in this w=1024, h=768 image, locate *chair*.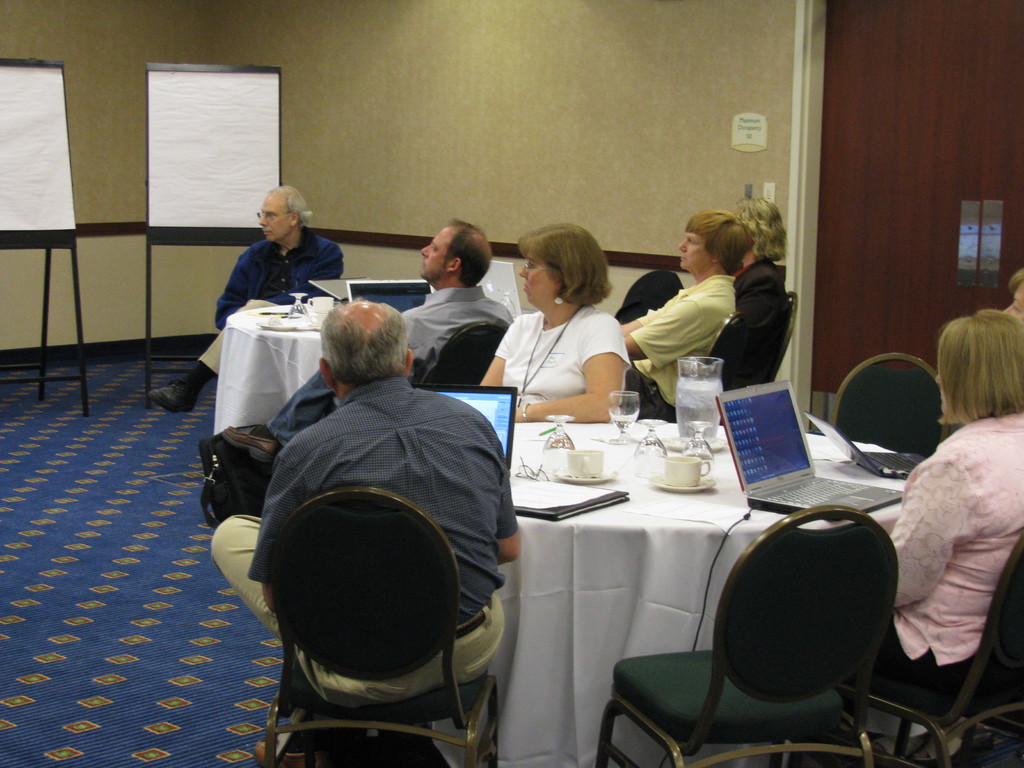
Bounding box: (858,536,1023,767).
